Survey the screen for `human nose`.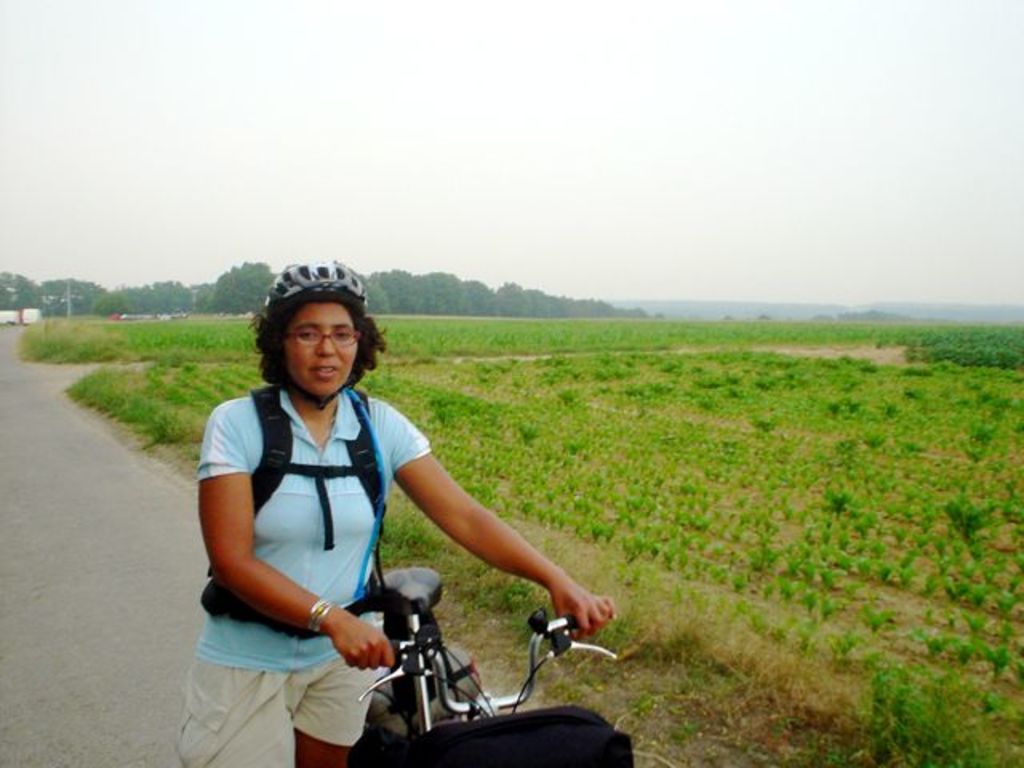
Survey found: (315, 333, 336, 354).
